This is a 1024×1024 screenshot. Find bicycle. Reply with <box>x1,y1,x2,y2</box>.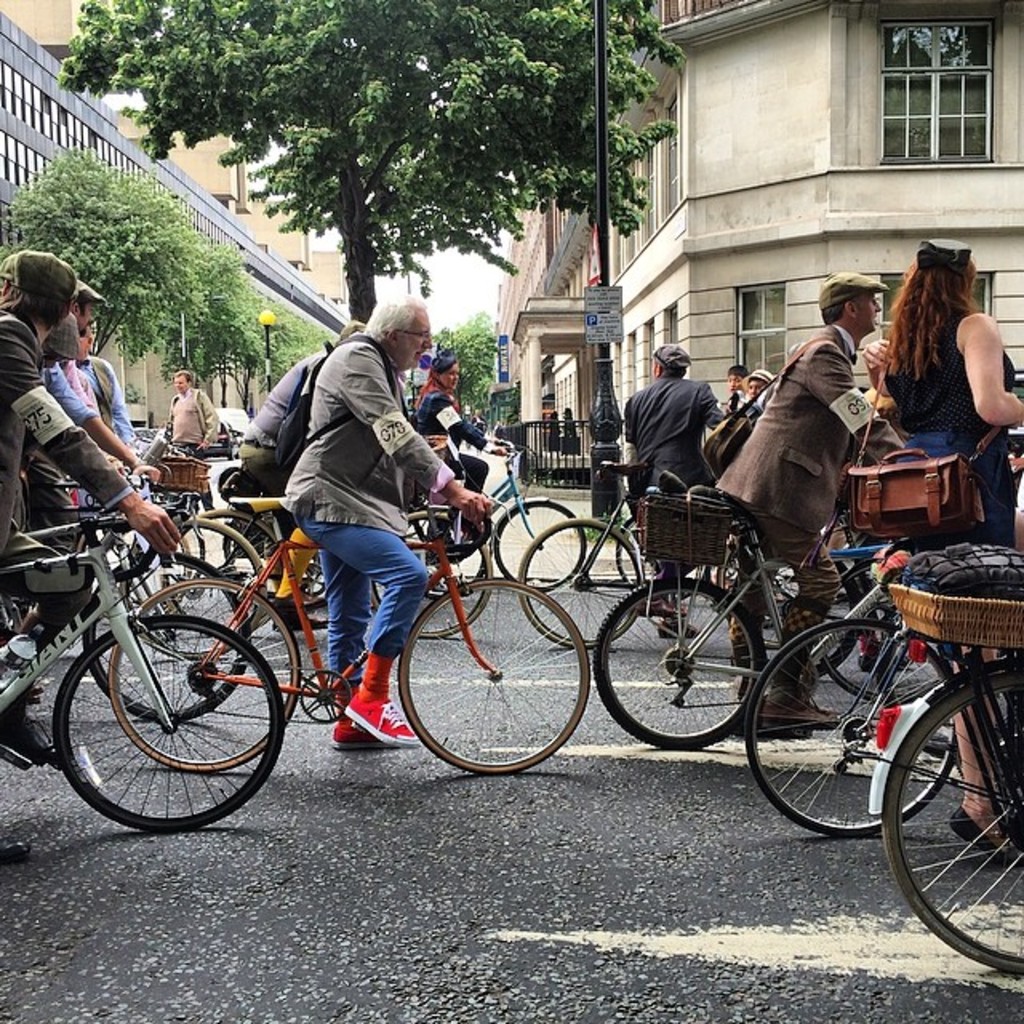
<box>722,606,1022,843</box>.
